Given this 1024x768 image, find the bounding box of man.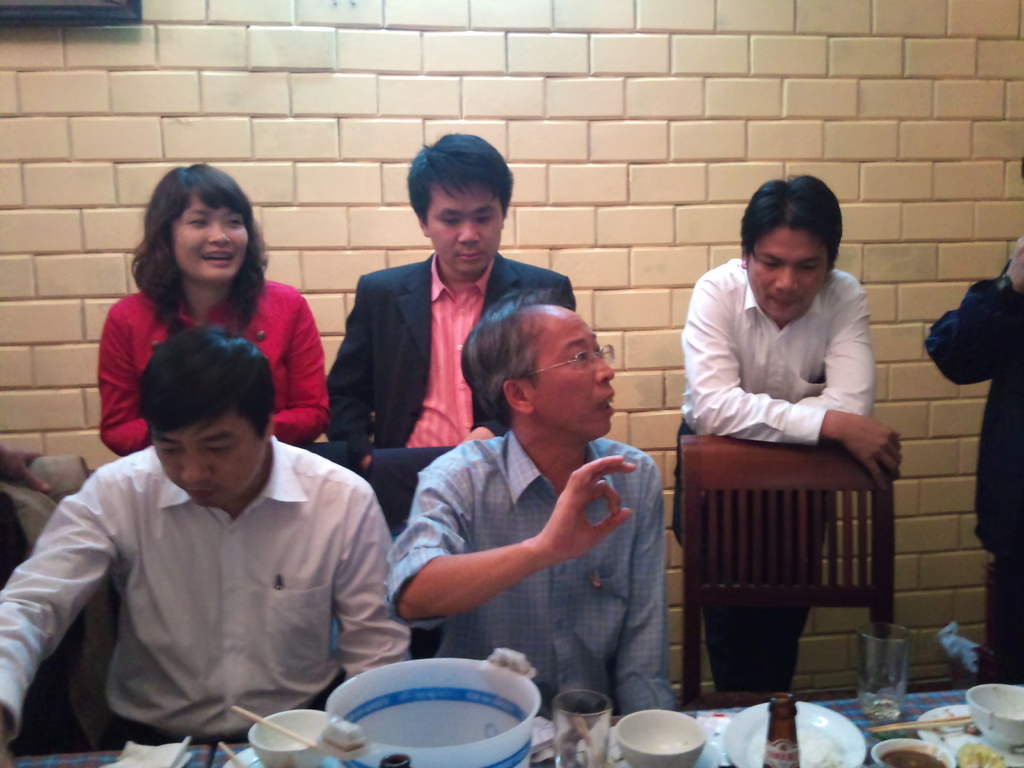
<box>387,288,686,719</box>.
